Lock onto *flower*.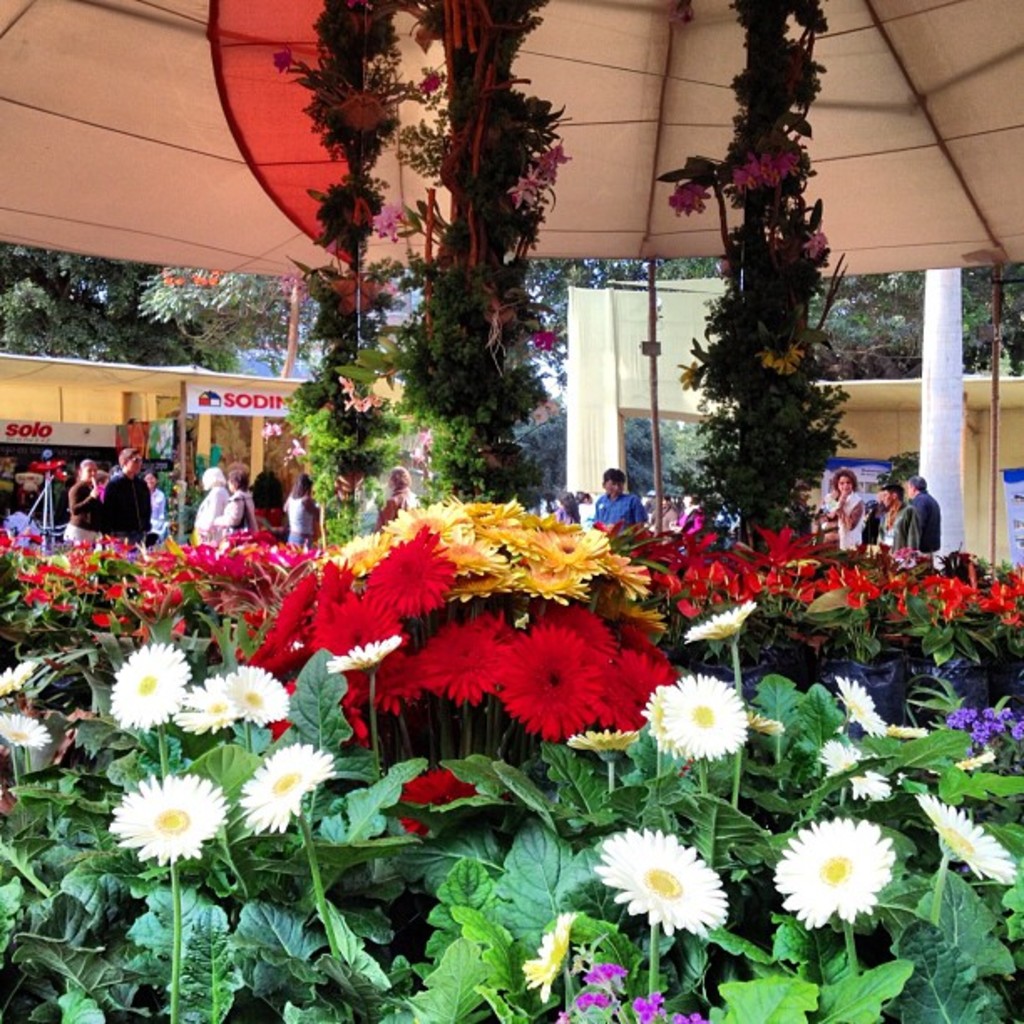
Locked: left=771, top=813, right=897, bottom=932.
